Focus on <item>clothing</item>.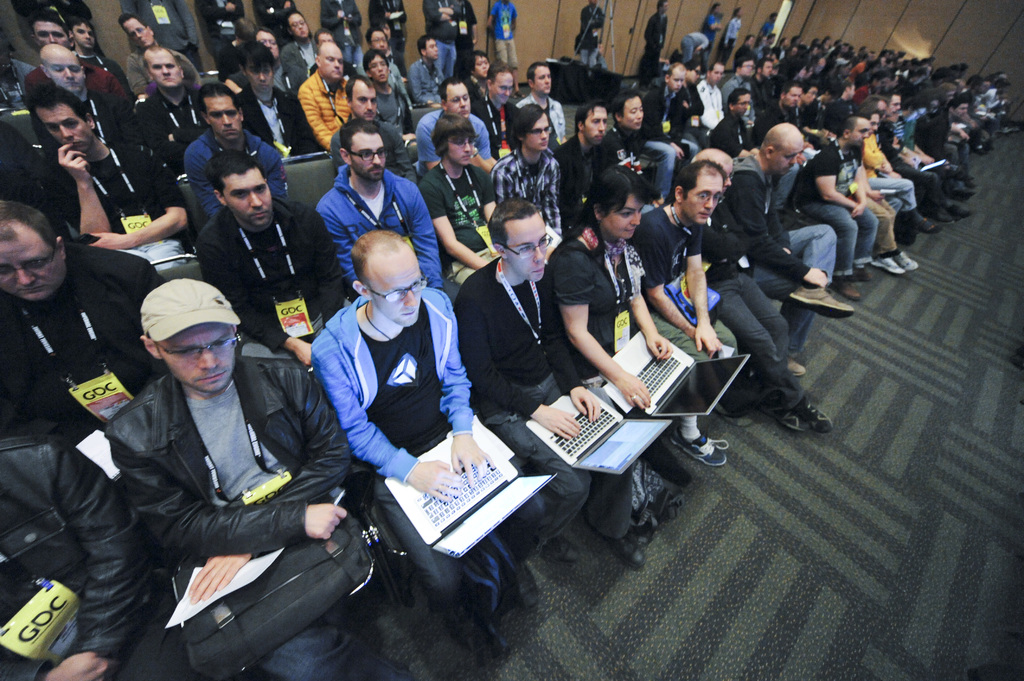
Focused at detection(118, 0, 209, 74).
